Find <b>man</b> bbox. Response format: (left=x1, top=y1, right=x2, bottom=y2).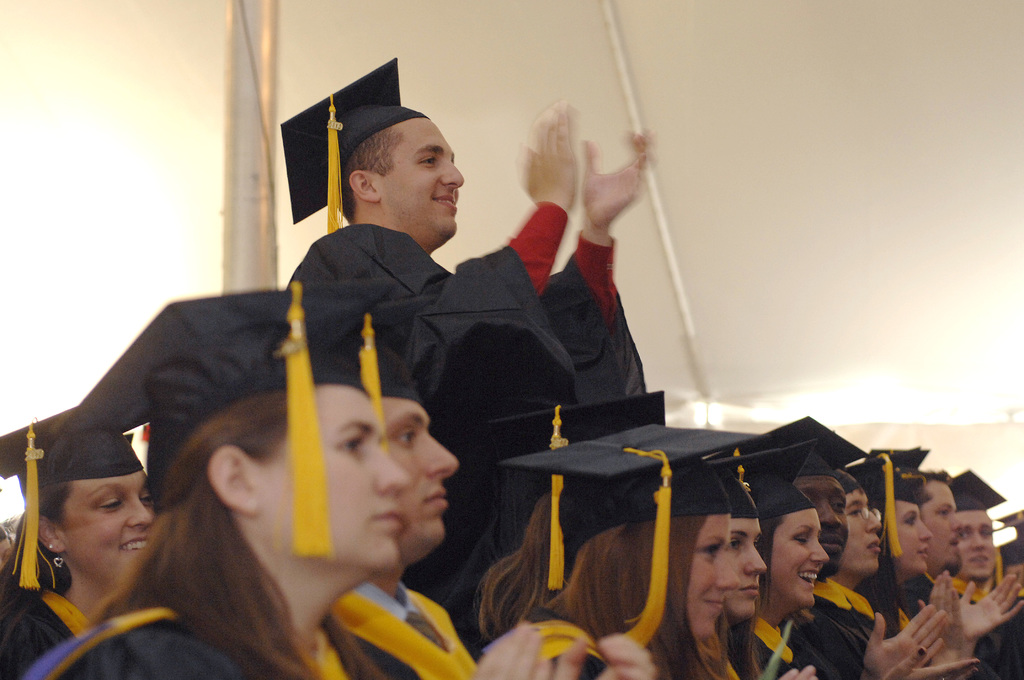
(left=280, top=54, right=648, bottom=597).
